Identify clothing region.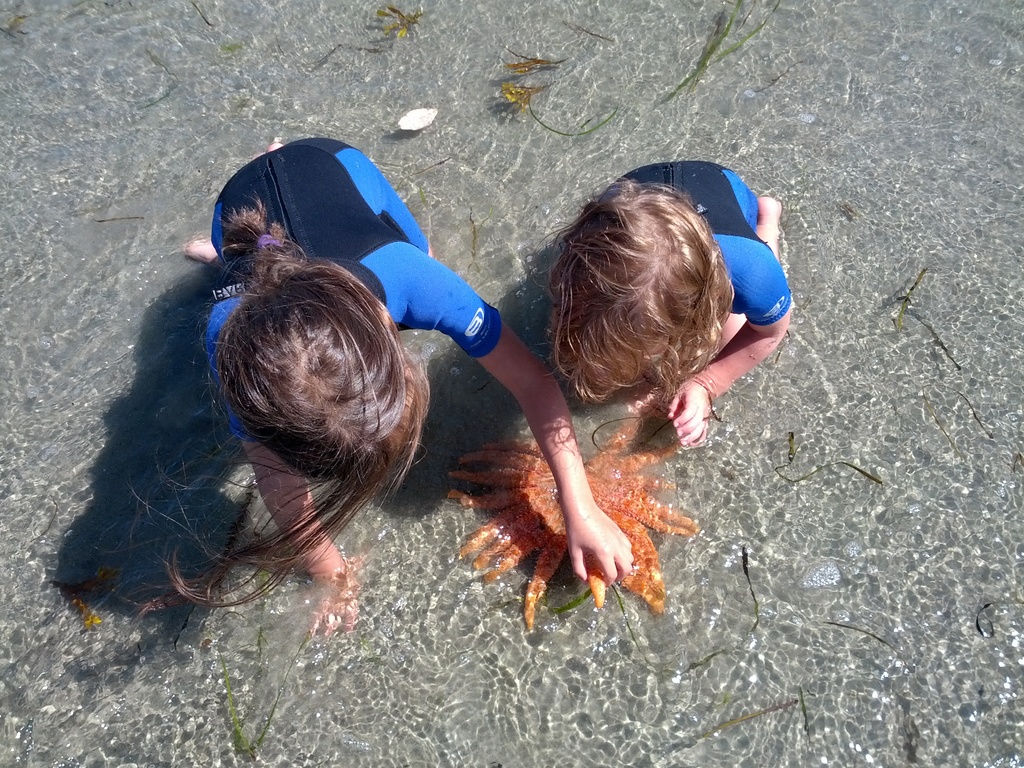
Region: x1=166, y1=113, x2=515, y2=536.
